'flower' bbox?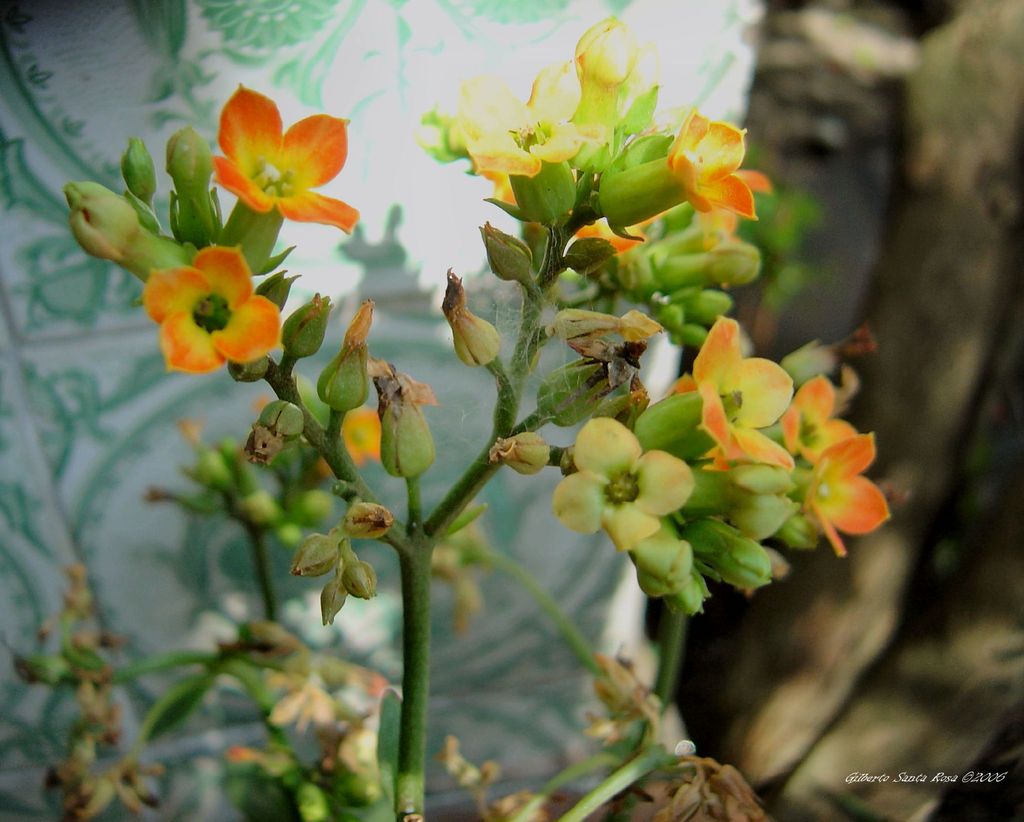
crop(492, 433, 553, 479)
